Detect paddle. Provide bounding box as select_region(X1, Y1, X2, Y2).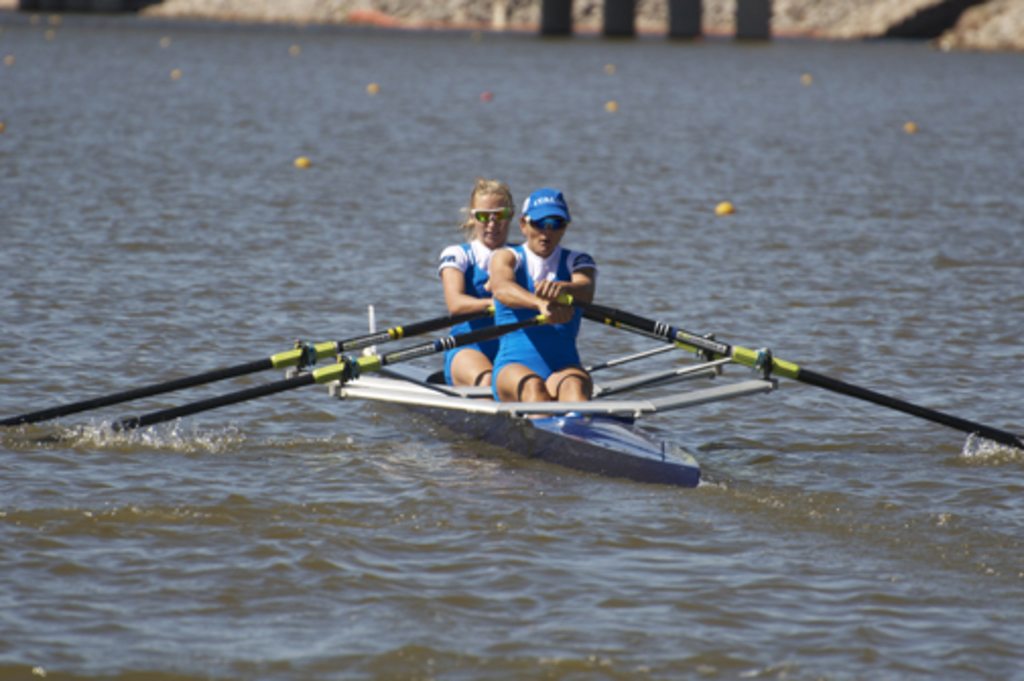
select_region(581, 309, 760, 374).
